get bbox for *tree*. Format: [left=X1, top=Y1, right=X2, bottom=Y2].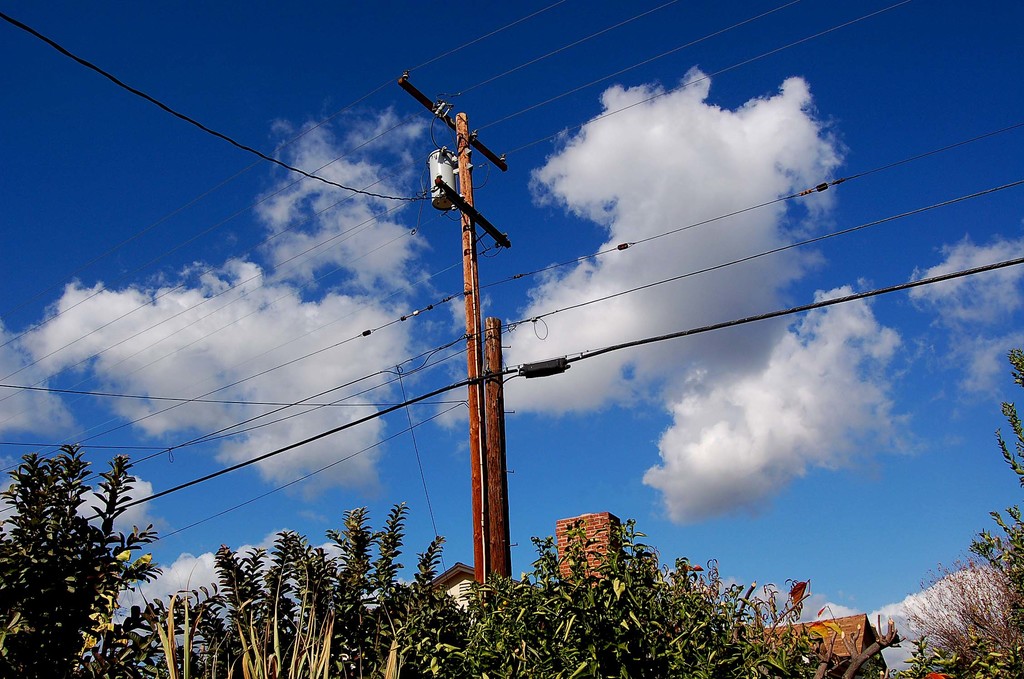
[left=10, top=396, right=200, bottom=671].
